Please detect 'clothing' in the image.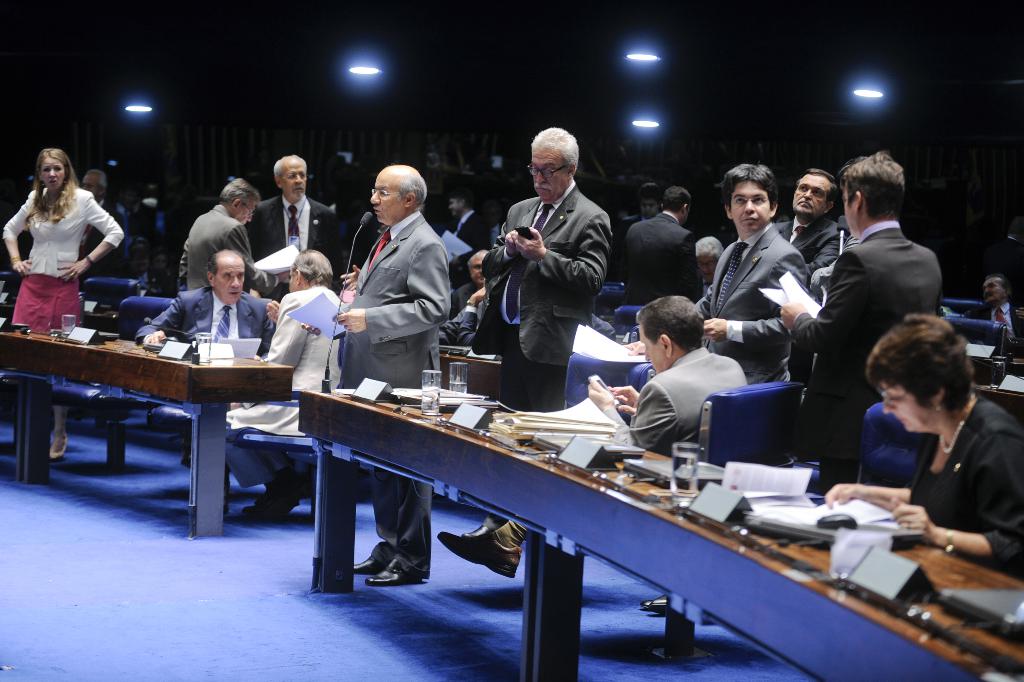
BBox(627, 348, 744, 451).
